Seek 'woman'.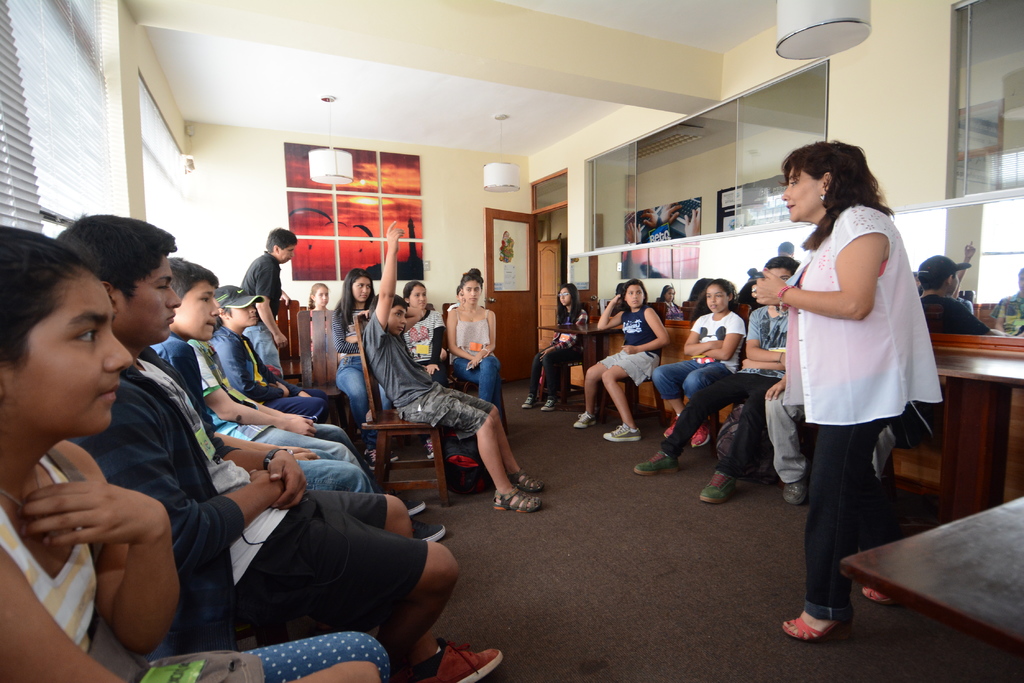
308/282/333/348.
